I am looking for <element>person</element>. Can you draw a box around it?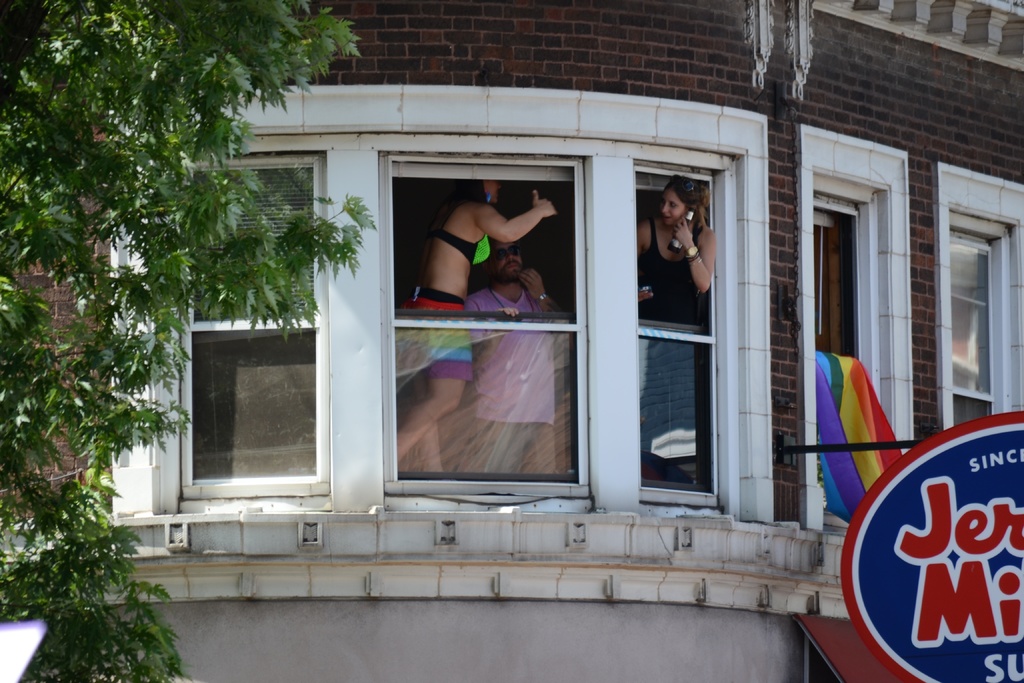
Sure, the bounding box is rect(643, 165, 725, 363).
